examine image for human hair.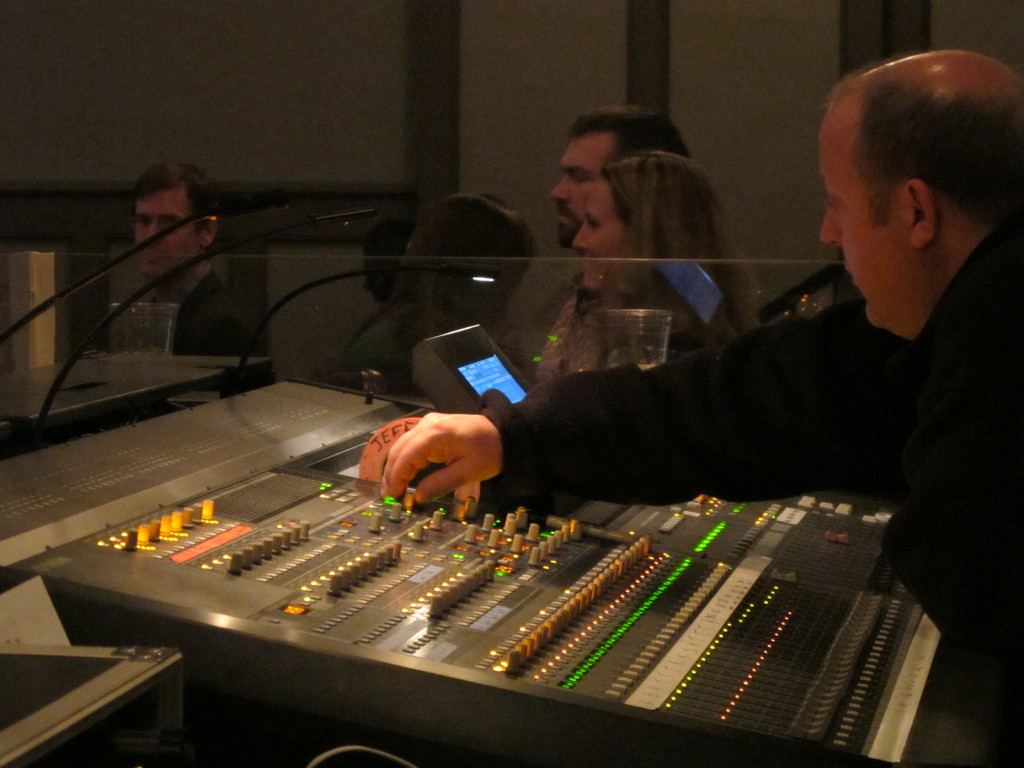
Examination result: BBox(604, 148, 765, 353).
